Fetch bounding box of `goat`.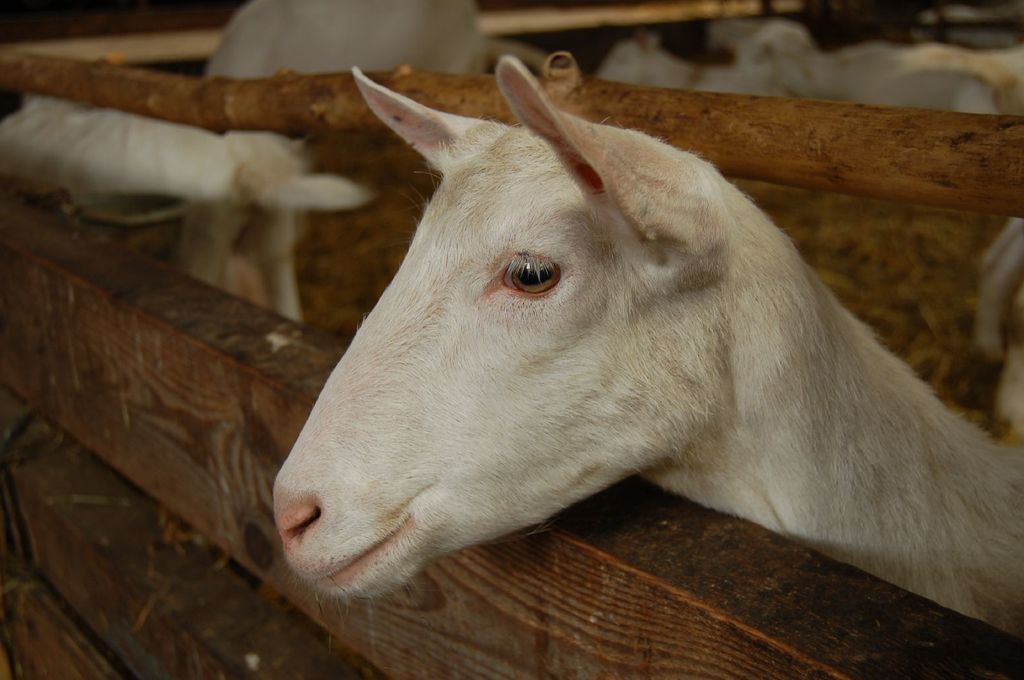
Bbox: locate(278, 55, 1023, 640).
